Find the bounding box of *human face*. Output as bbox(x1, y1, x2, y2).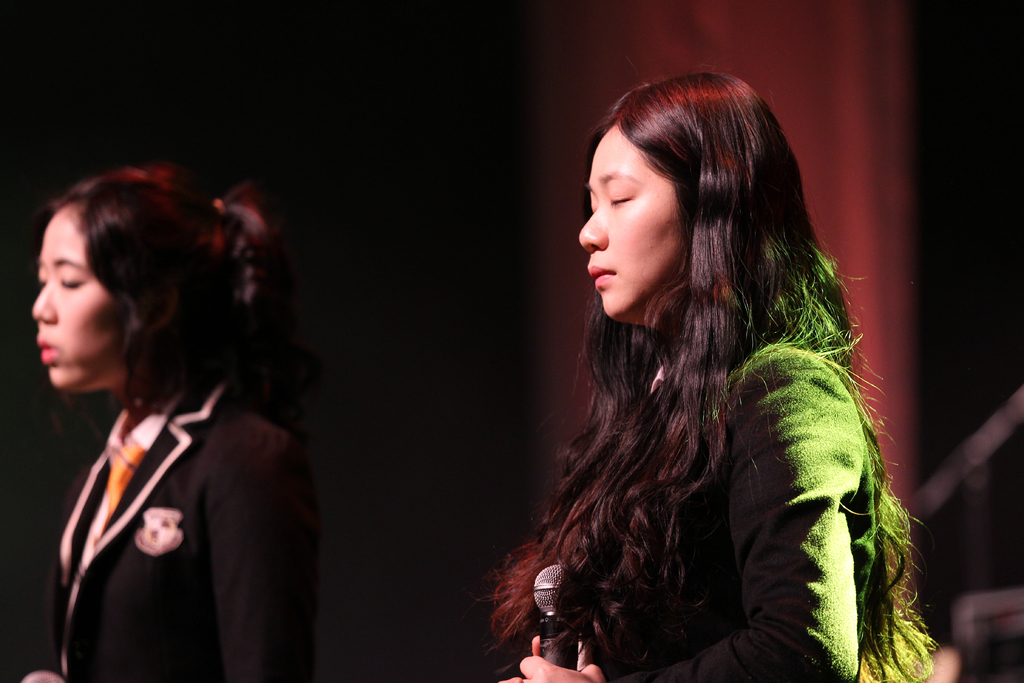
bbox(577, 124, 692, 325).
